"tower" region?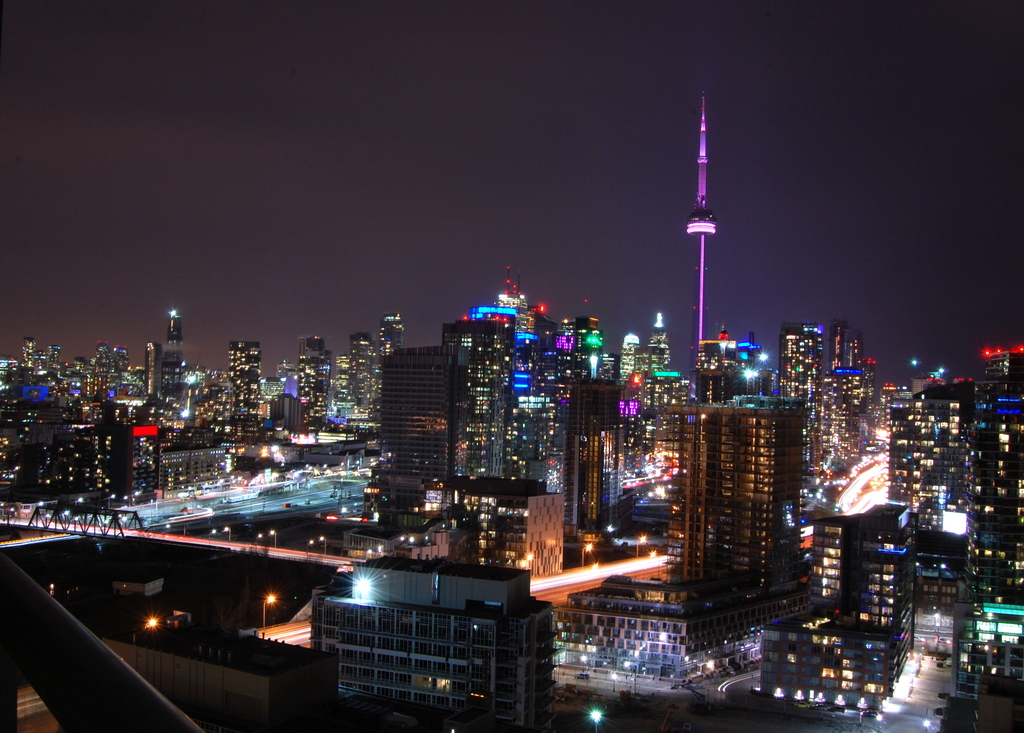
bbox(227, 341, 259, 440)
